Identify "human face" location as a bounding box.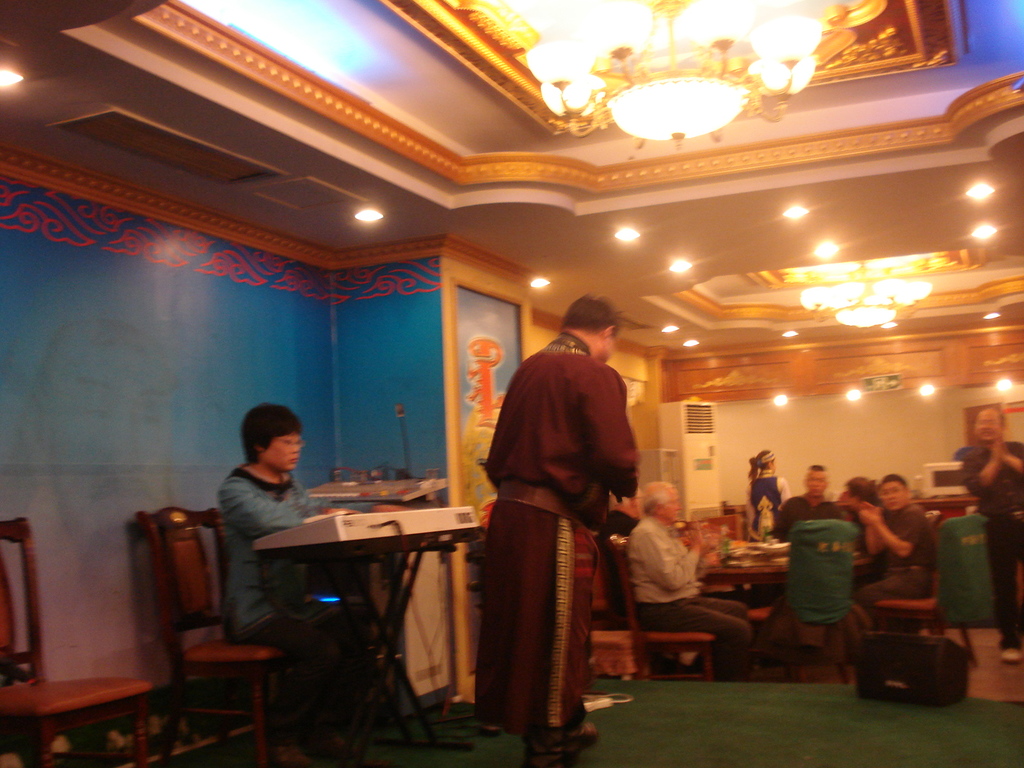
[269, 430, 305, 470].
